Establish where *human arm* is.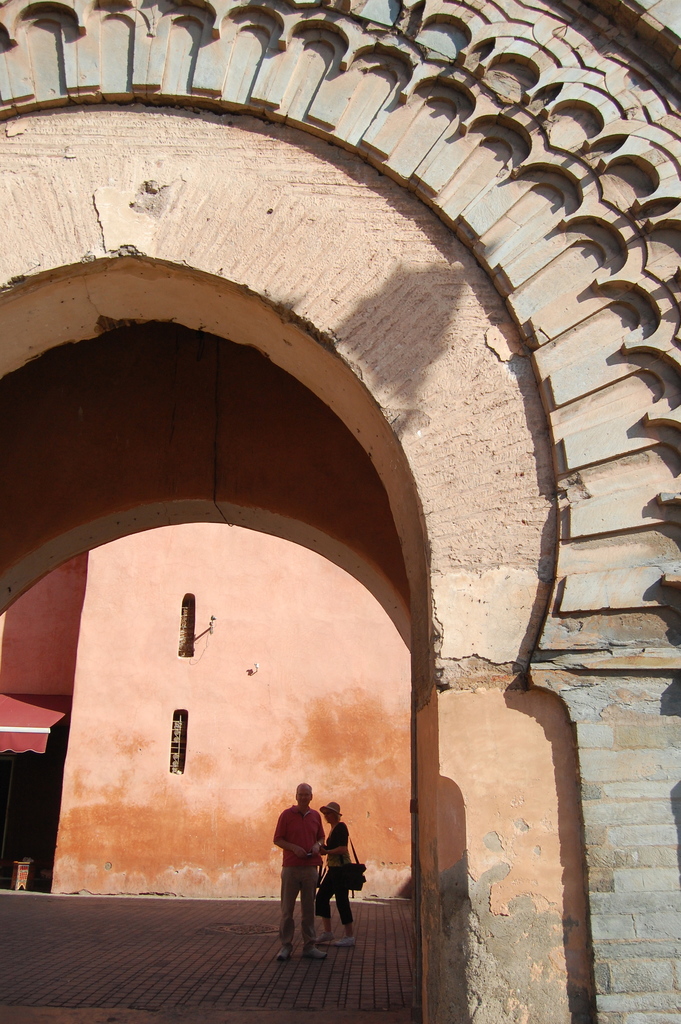
Established at x1=274, y1=817, x2=310, y2=862.
